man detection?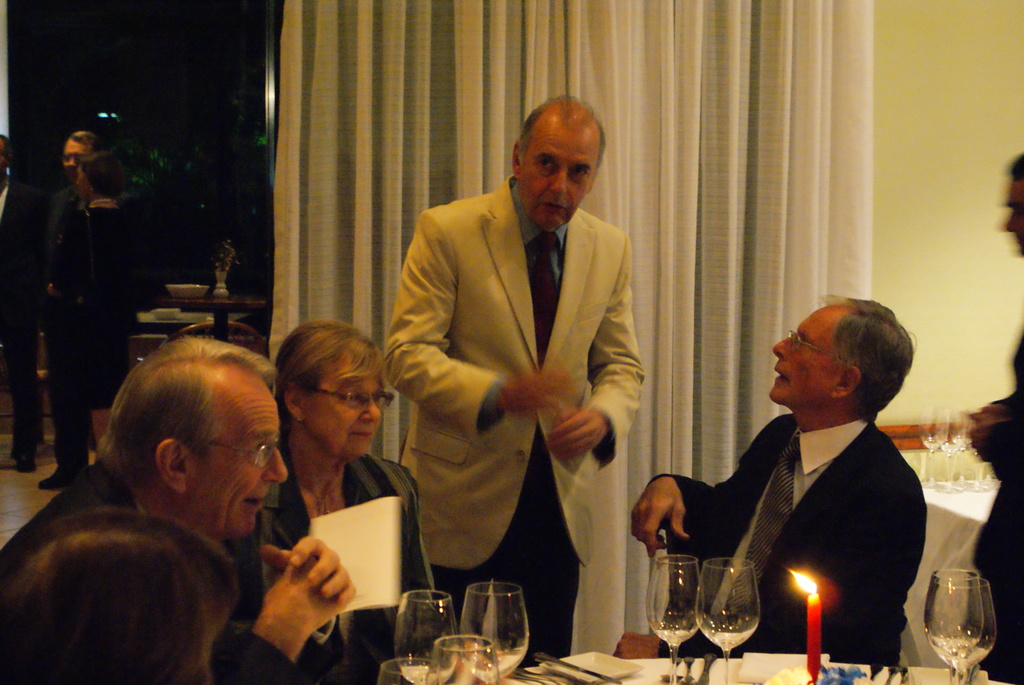
bbox=[960, 158, 1022, 677]
